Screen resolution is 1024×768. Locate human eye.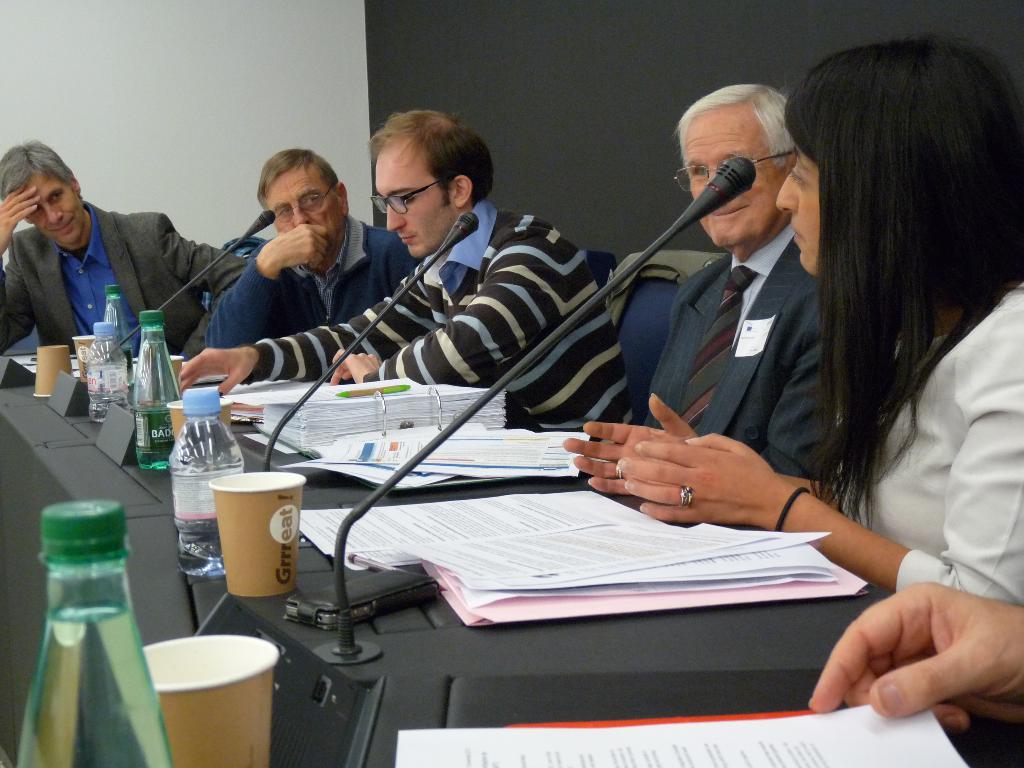
BBox(787, 162, 812, 188).
